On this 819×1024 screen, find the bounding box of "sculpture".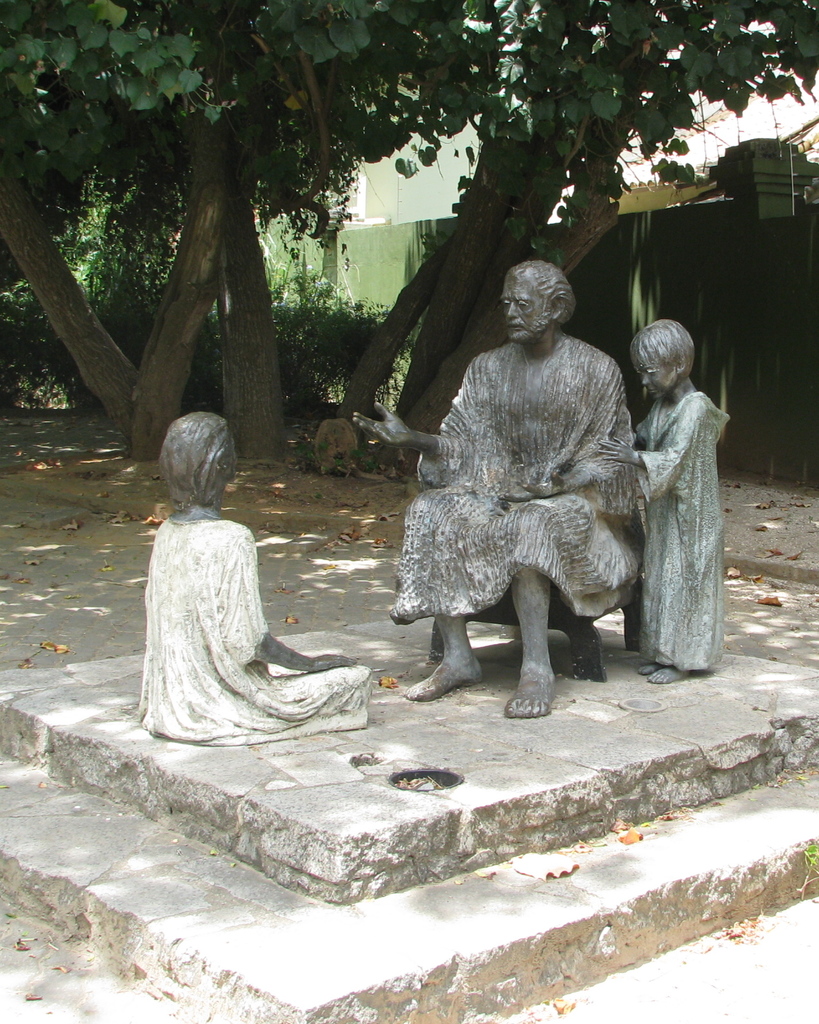
Bounding box: detection(628, 300, 740, 680).
